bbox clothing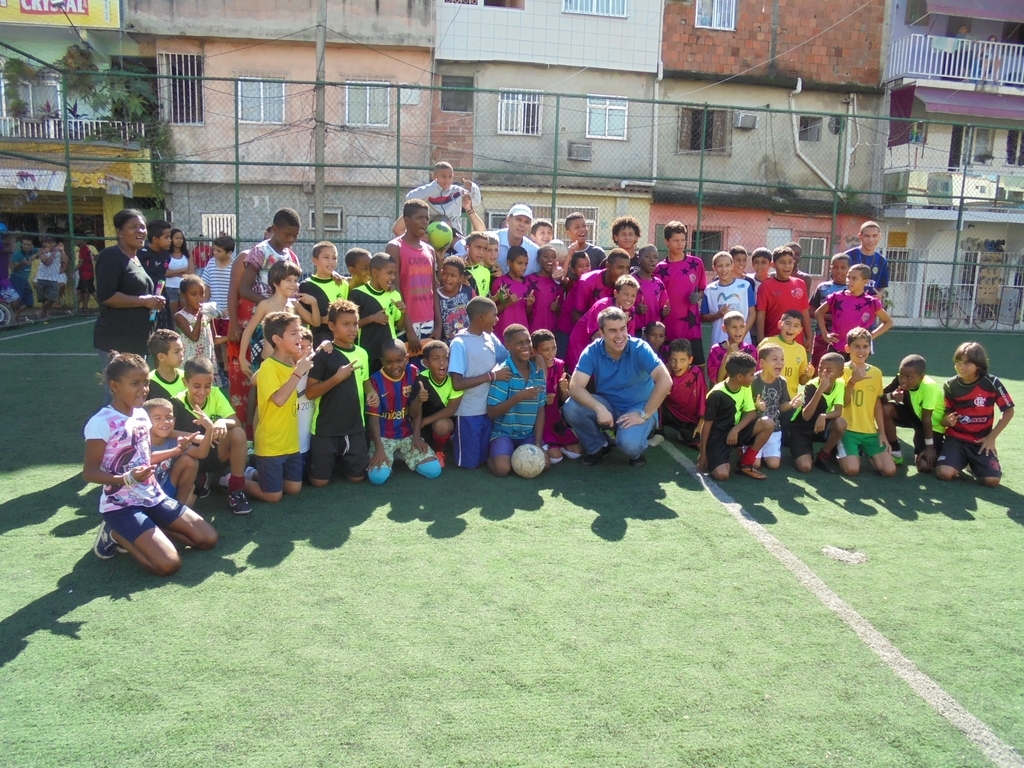
[x1=746, y1=373, x2=790, y2=459]
